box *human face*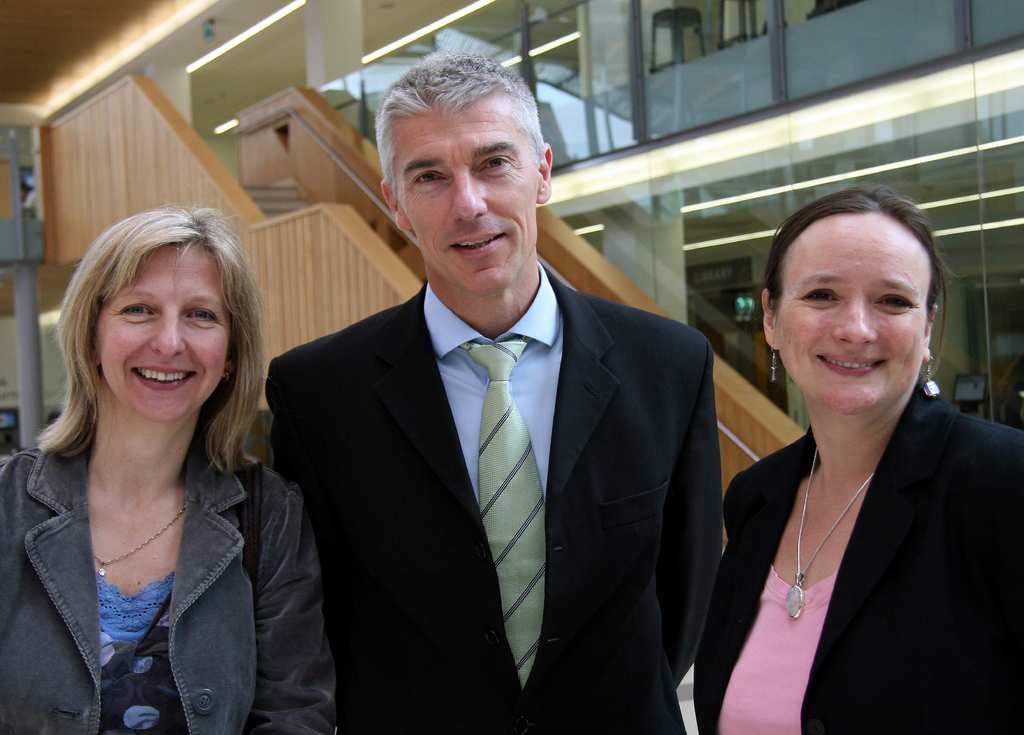
Rect(393, 86, 540, 298)
